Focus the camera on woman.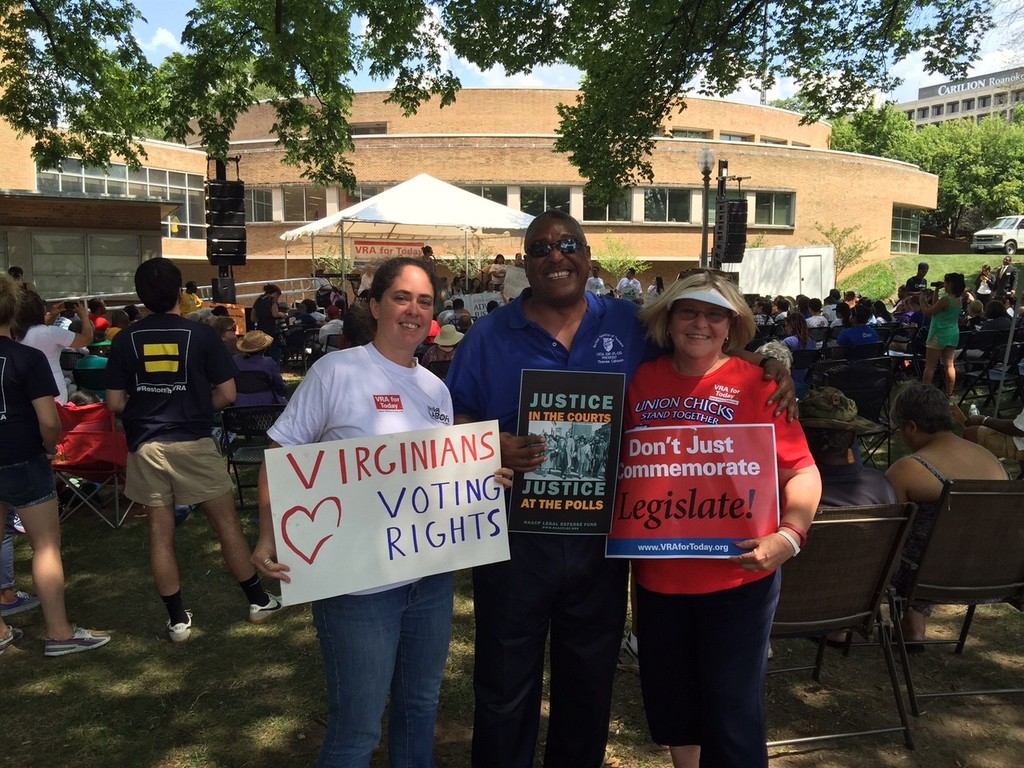
Focus region: box(8, 286, 102, 414).
